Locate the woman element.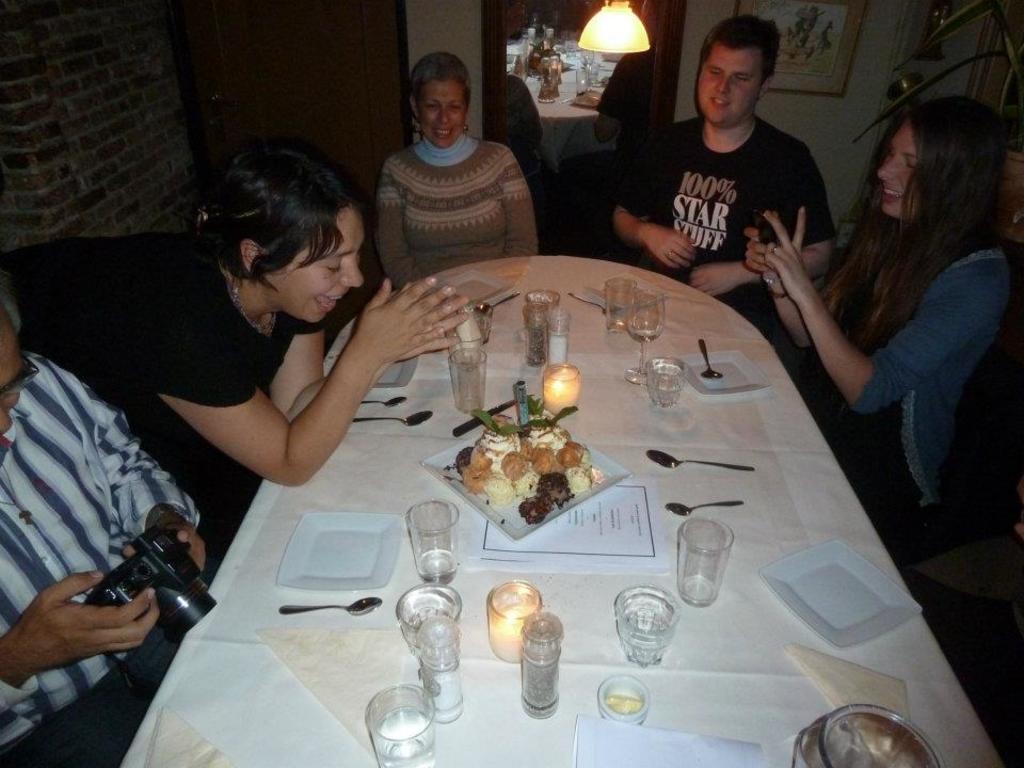
Element bbox: 91/141/482/547.
